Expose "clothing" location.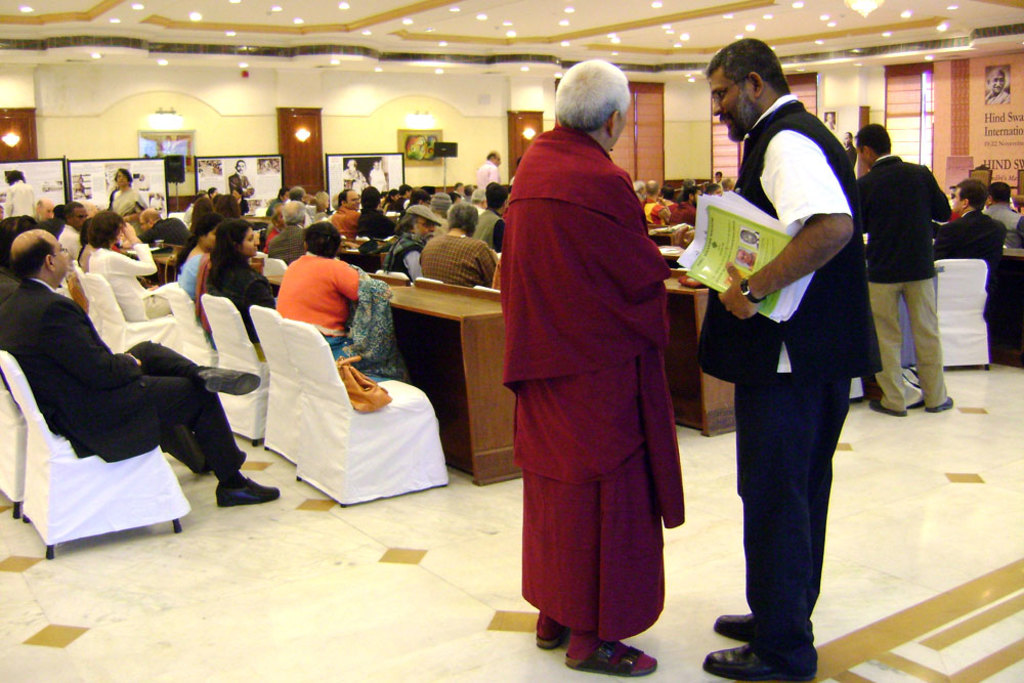
Exposed at pyautogui.locateOnScreen(275, 247, 416, 379).
